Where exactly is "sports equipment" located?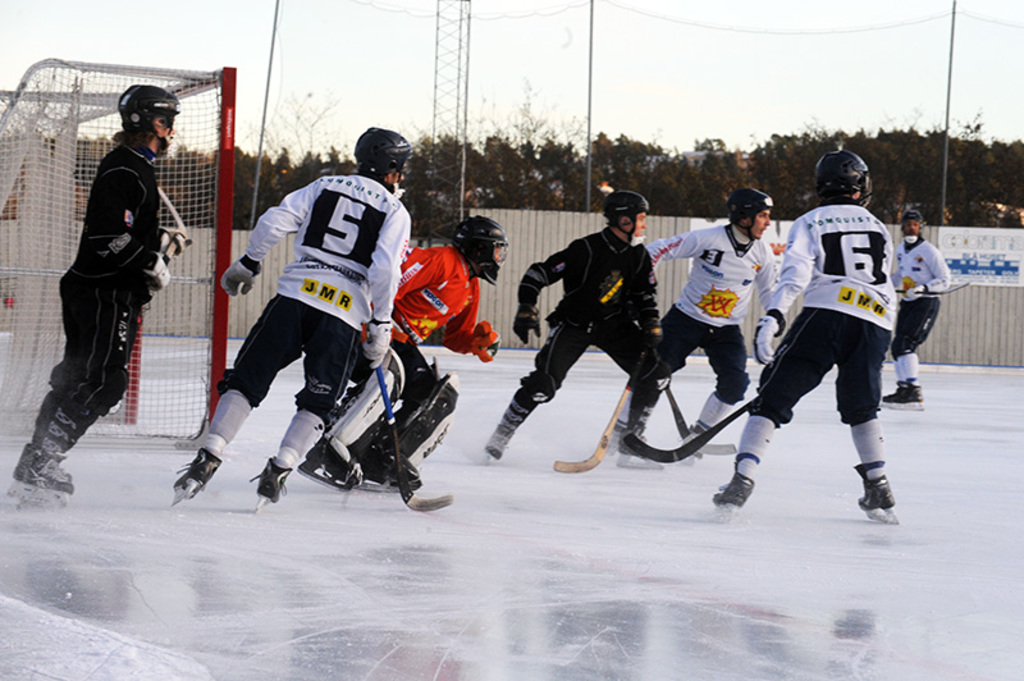
Its bounding box is region(303, 346, 408, 492).
